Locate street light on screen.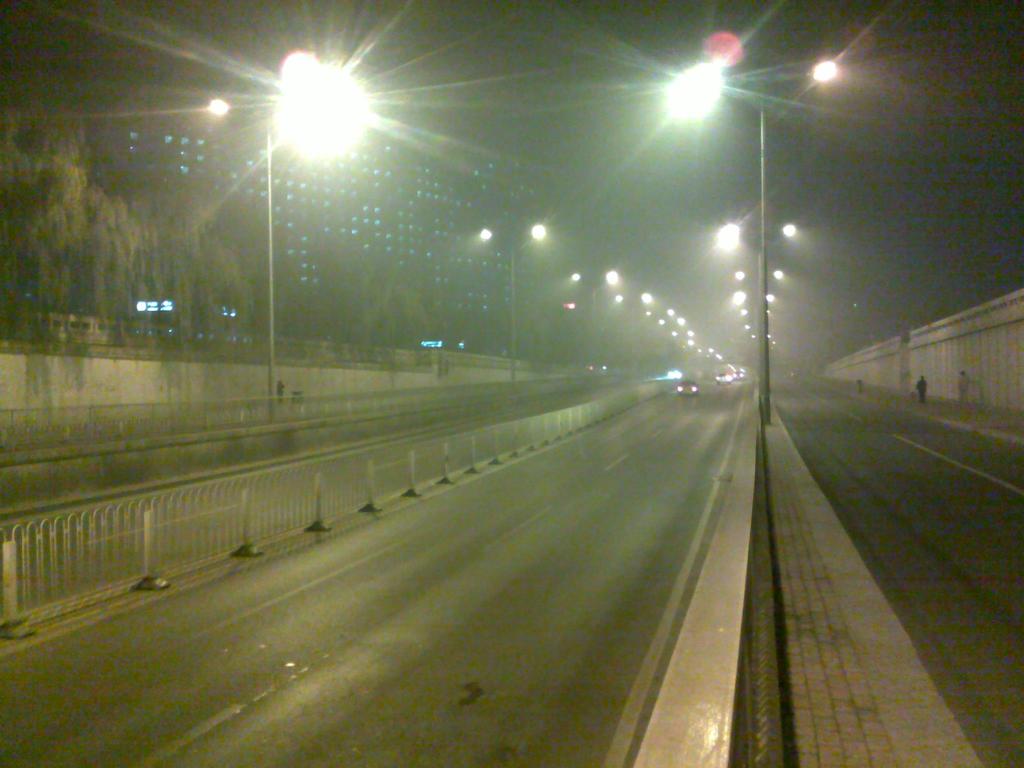
On screen at box=[609, 285, 657, 377].
